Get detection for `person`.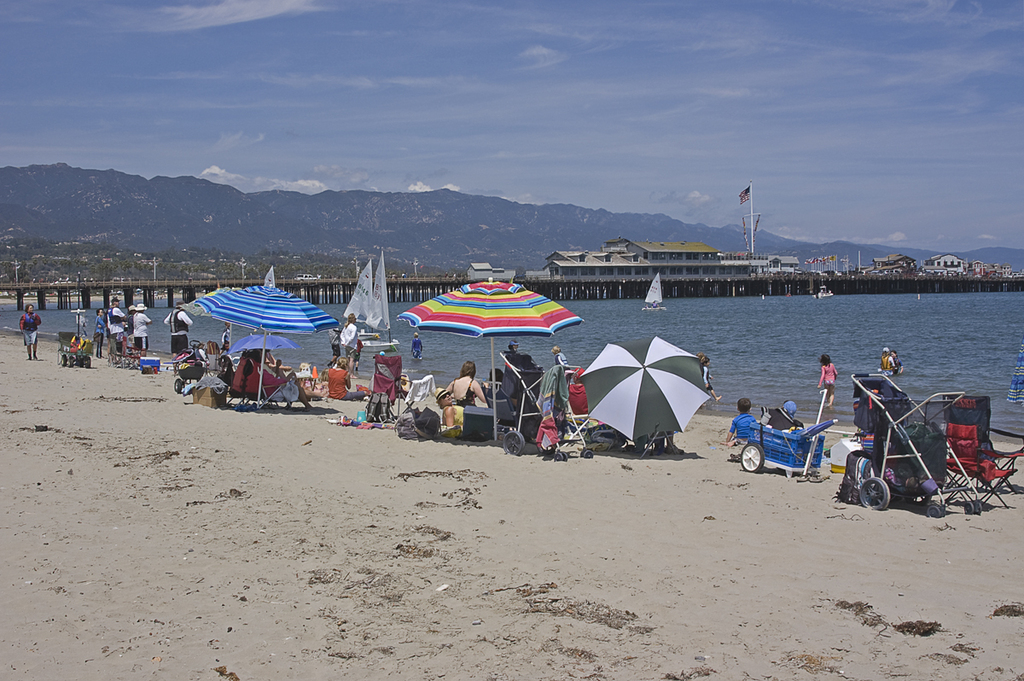
Detection: [left=430, top=385, right=464, bottom=428].
